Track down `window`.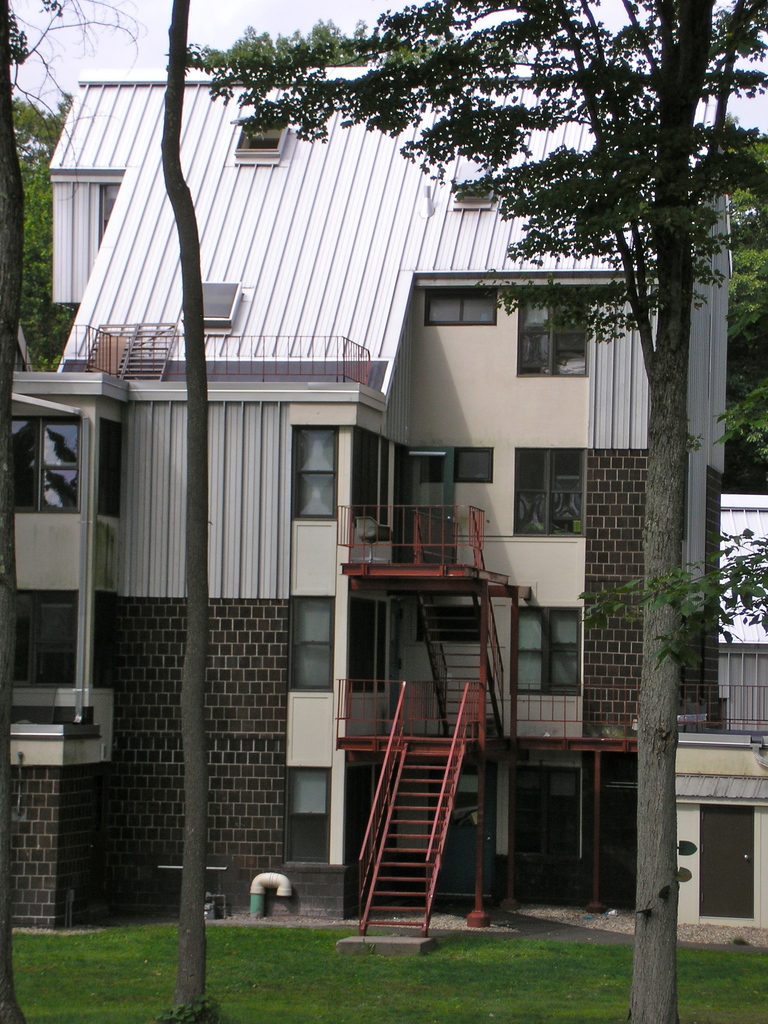
Tracked to <bbox>282, 770, 332, 864</bbox>.
